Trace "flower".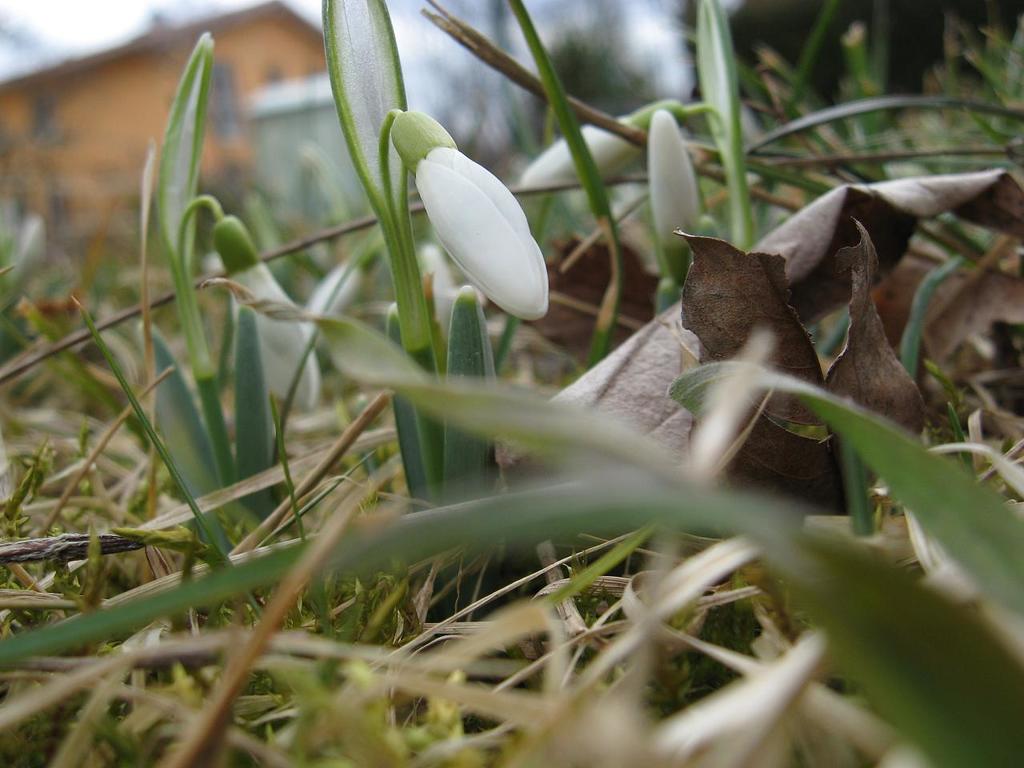
Traced to detection(406, 132, 546, 314).
